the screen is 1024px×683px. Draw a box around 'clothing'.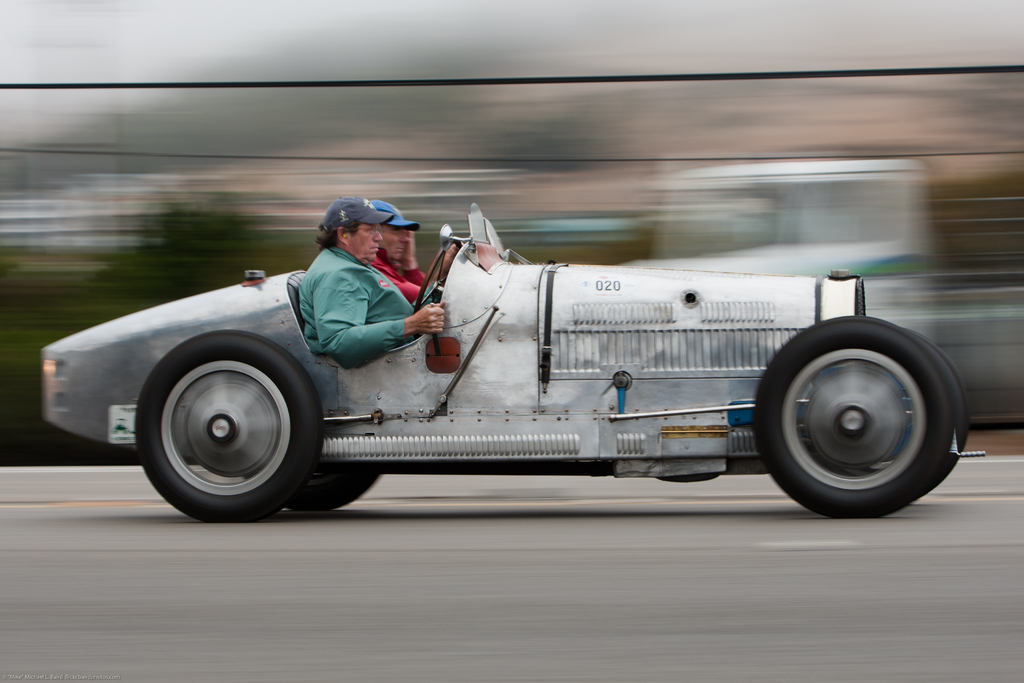
{"left": 361, "top": 248, "right": 433, "bottom": 299}.
